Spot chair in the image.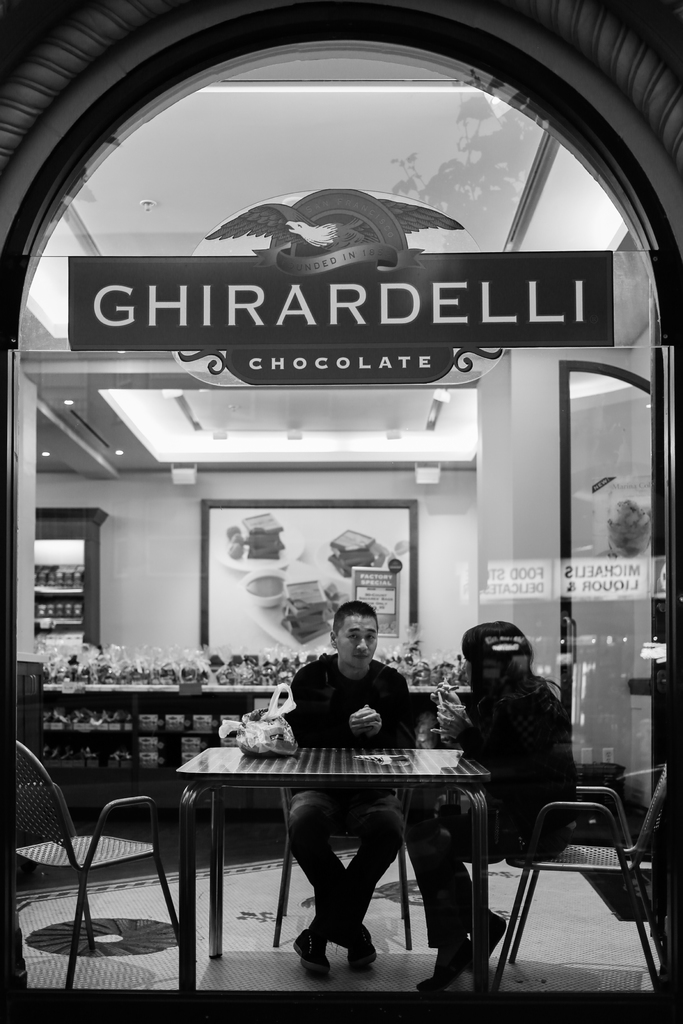
chair found at (500, 764, 664, 1002).
